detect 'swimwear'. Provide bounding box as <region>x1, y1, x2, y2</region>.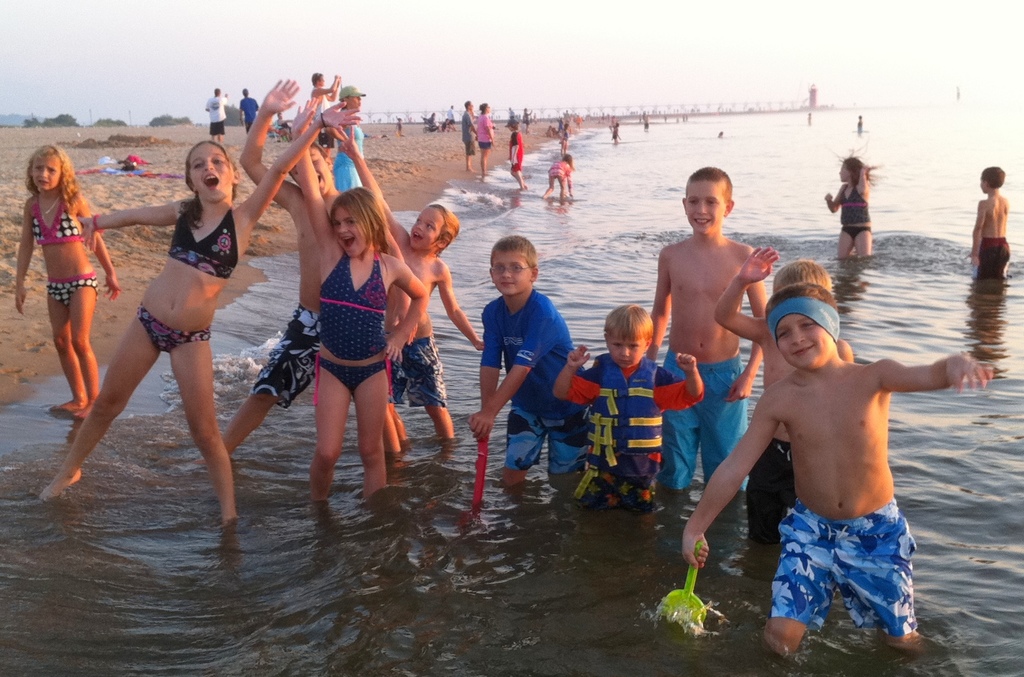
<region>312, 95, 335, 142</region>.
